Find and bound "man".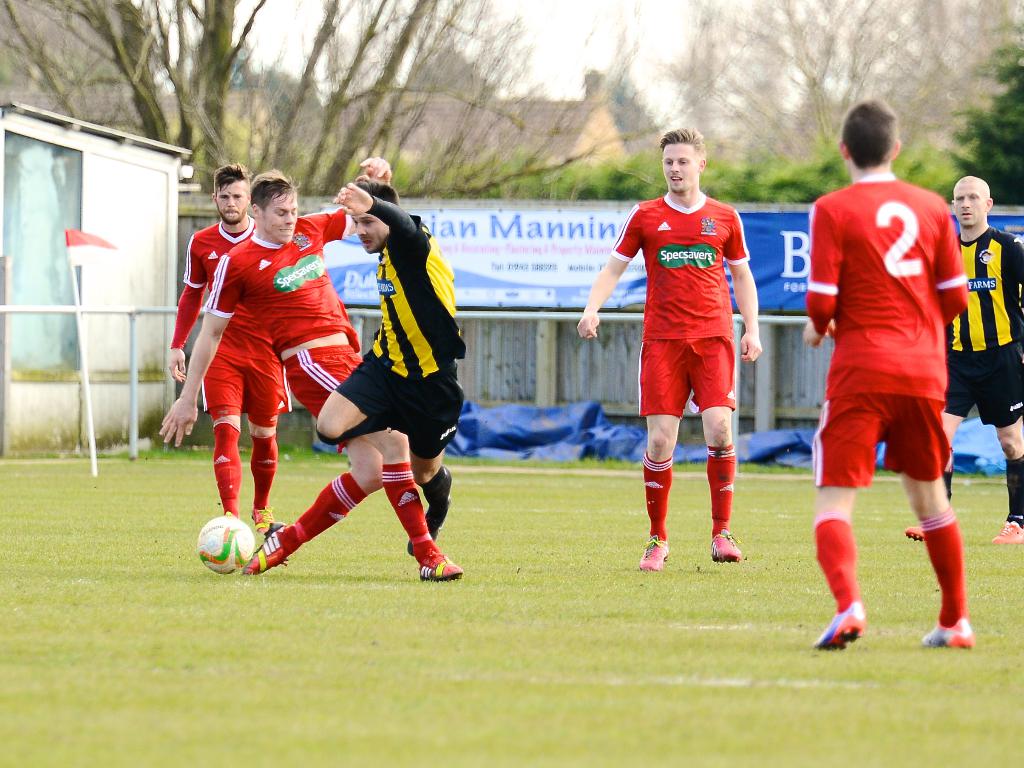
Bound: box=[166, 163, 292, 532].
